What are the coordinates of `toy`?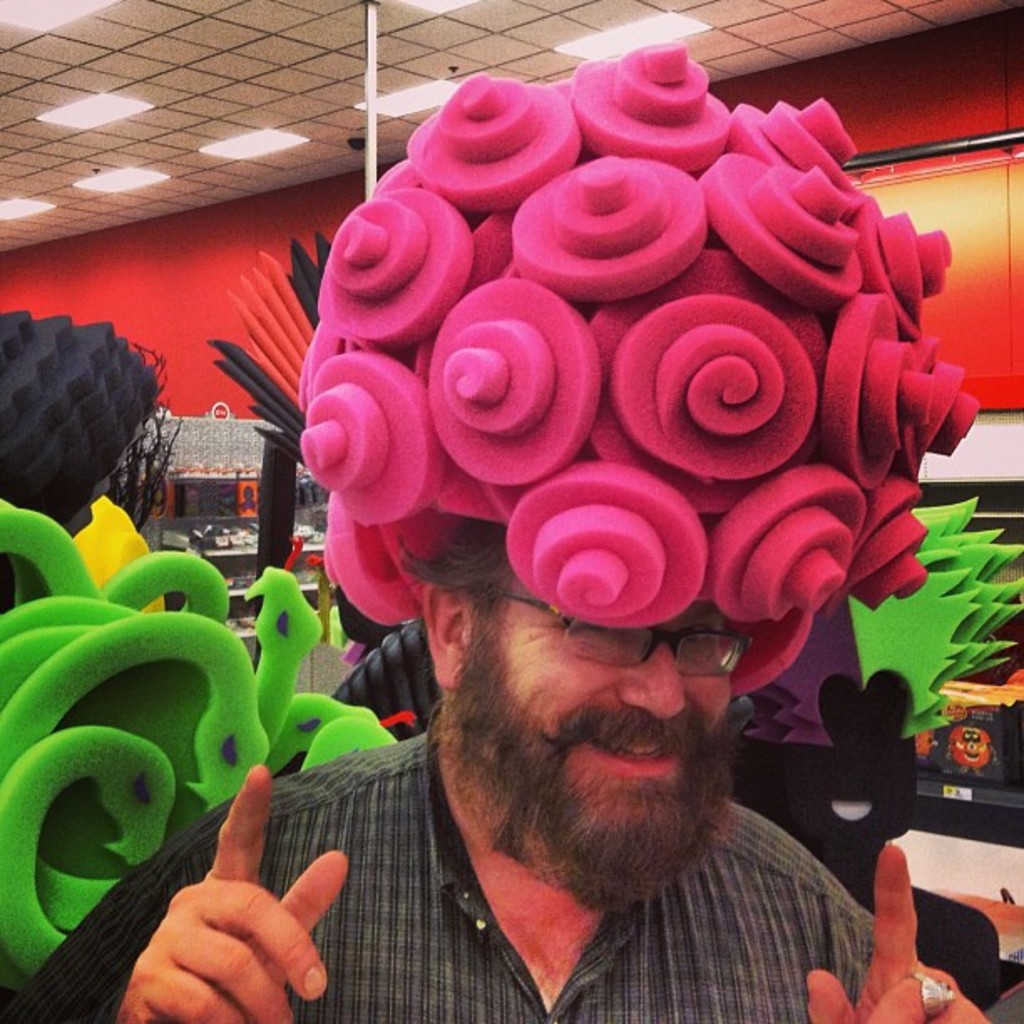
<bbox>843, 492, 1022, 743</bbox>.
